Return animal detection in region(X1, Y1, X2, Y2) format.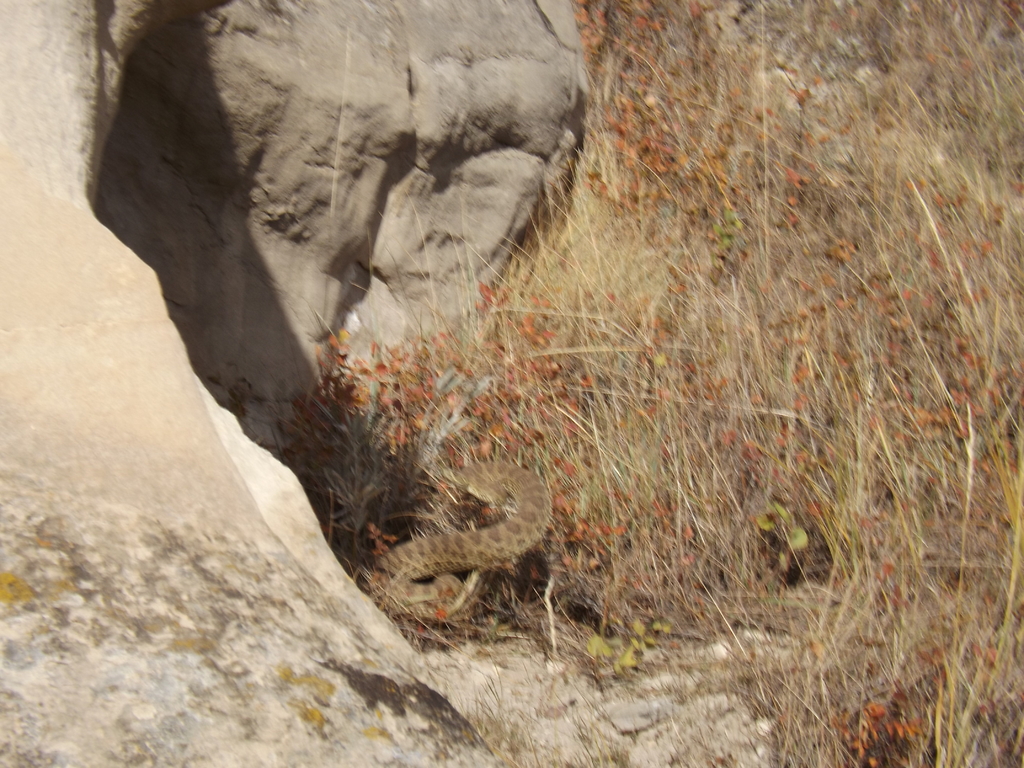
region(369, 461, 552, 617).
